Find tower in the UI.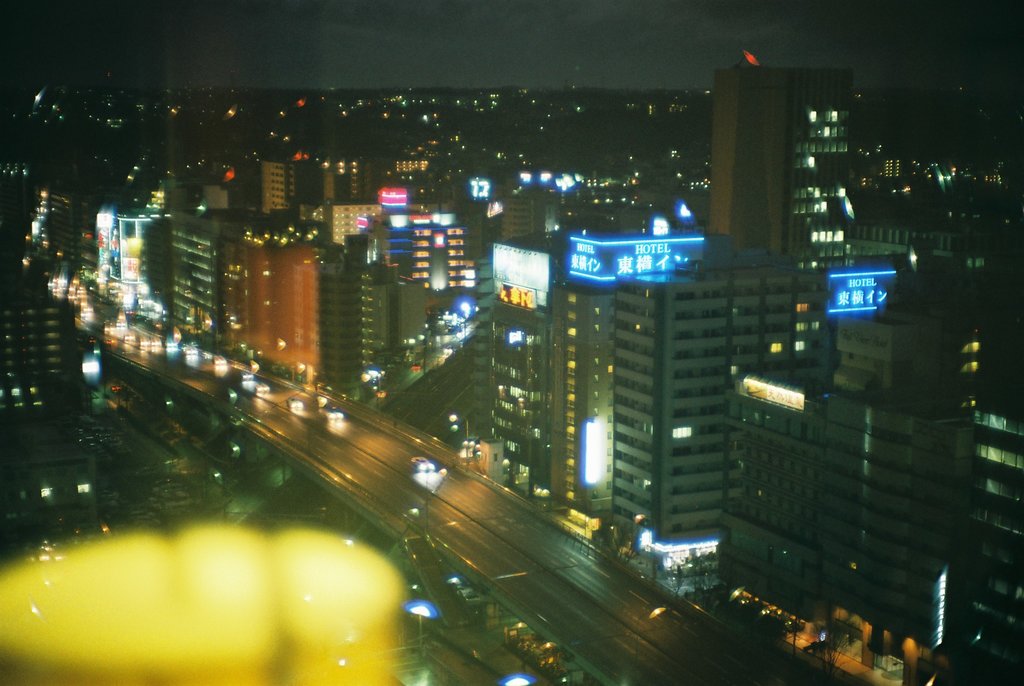
UI element at x1=261 y1=156 x2=322 y2=220.
